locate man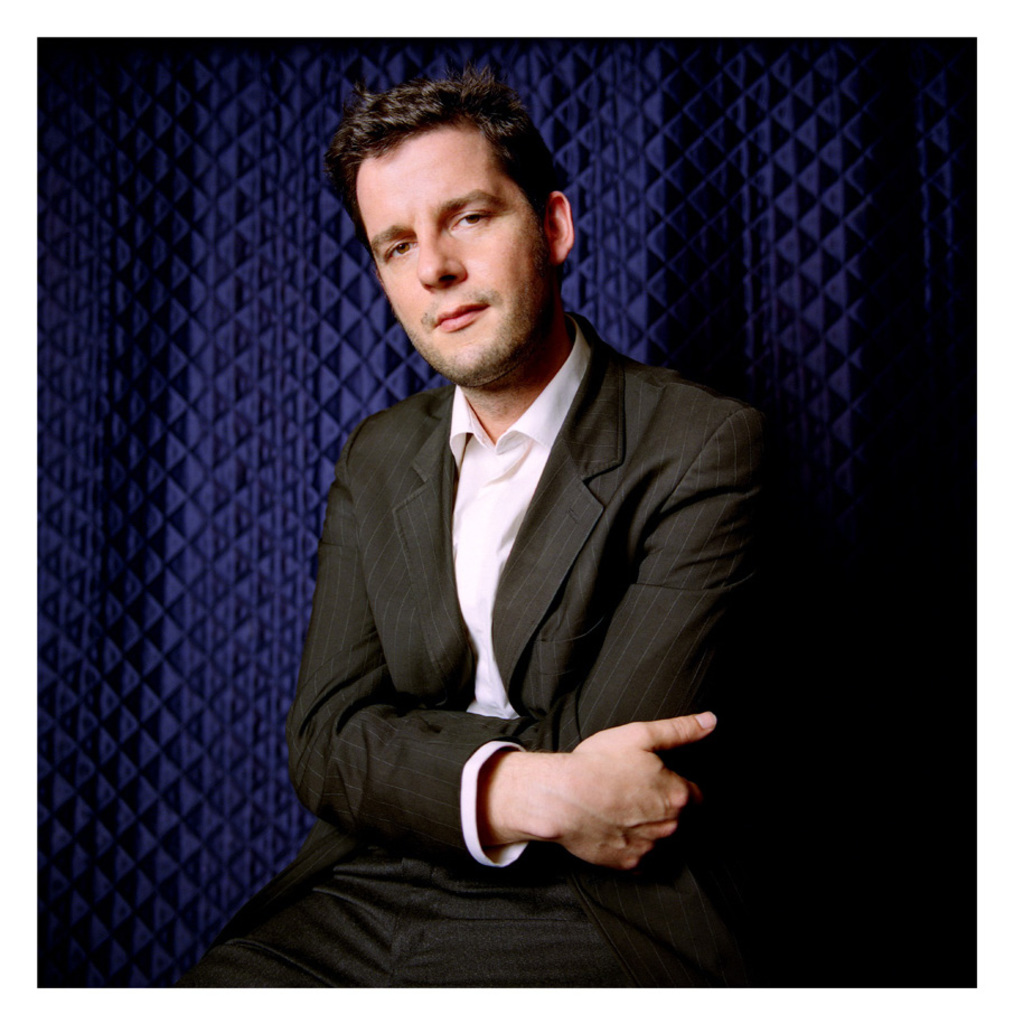
181:57:797:993
